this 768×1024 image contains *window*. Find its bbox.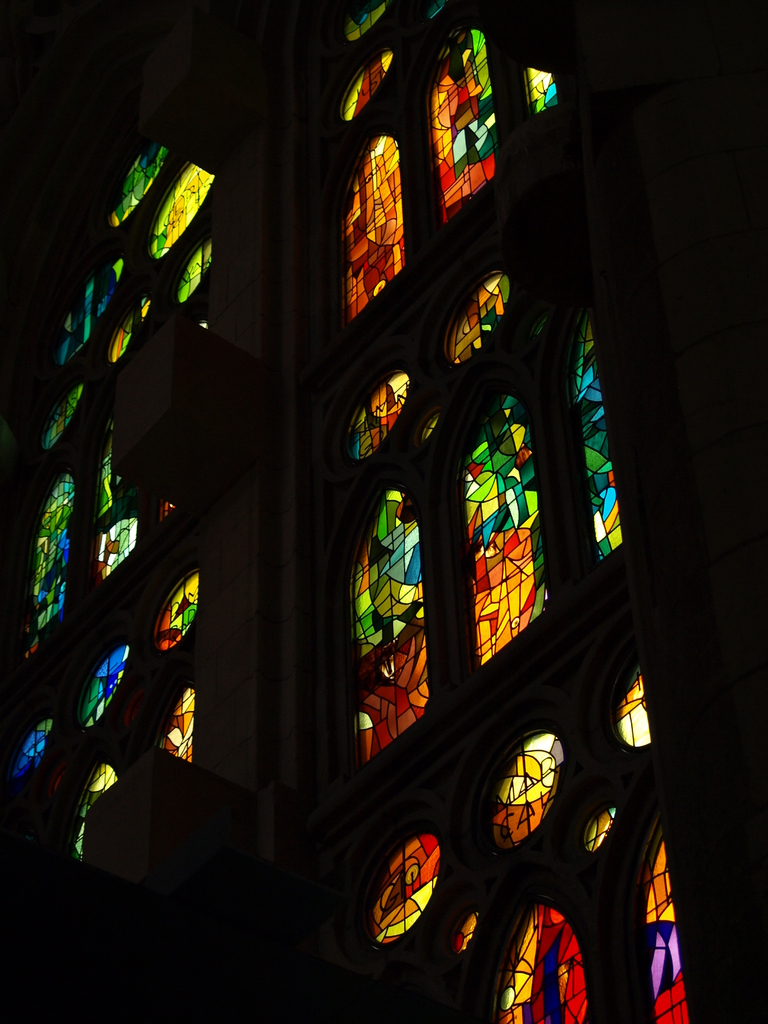
352,494,432,762.
